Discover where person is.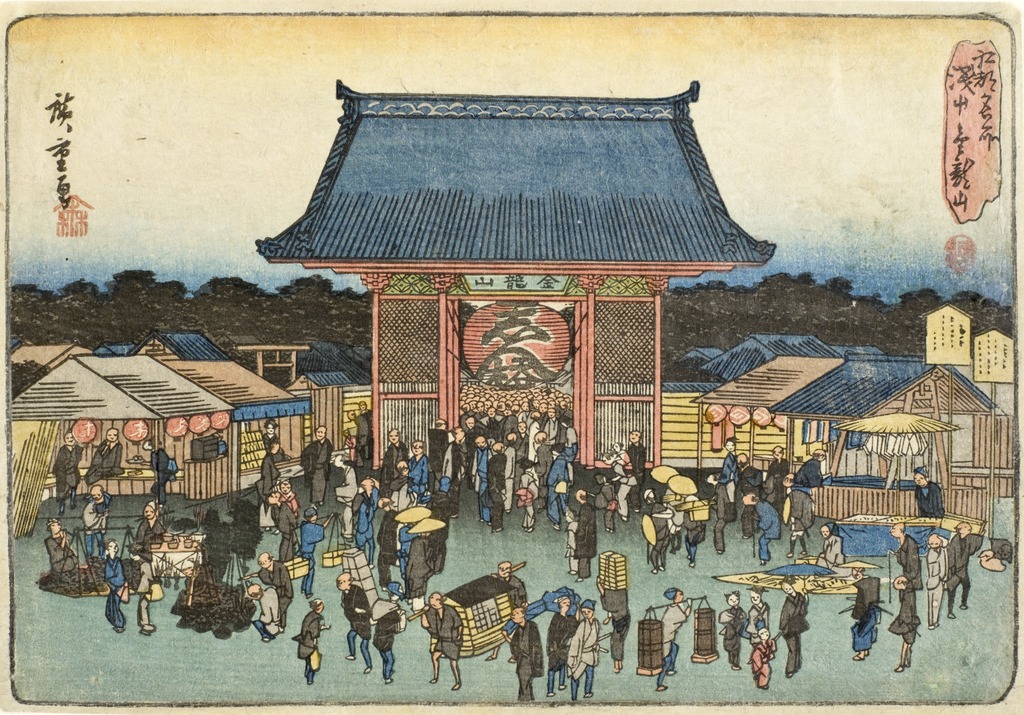
Discovered at BBox(924, 535, 944, 629).
